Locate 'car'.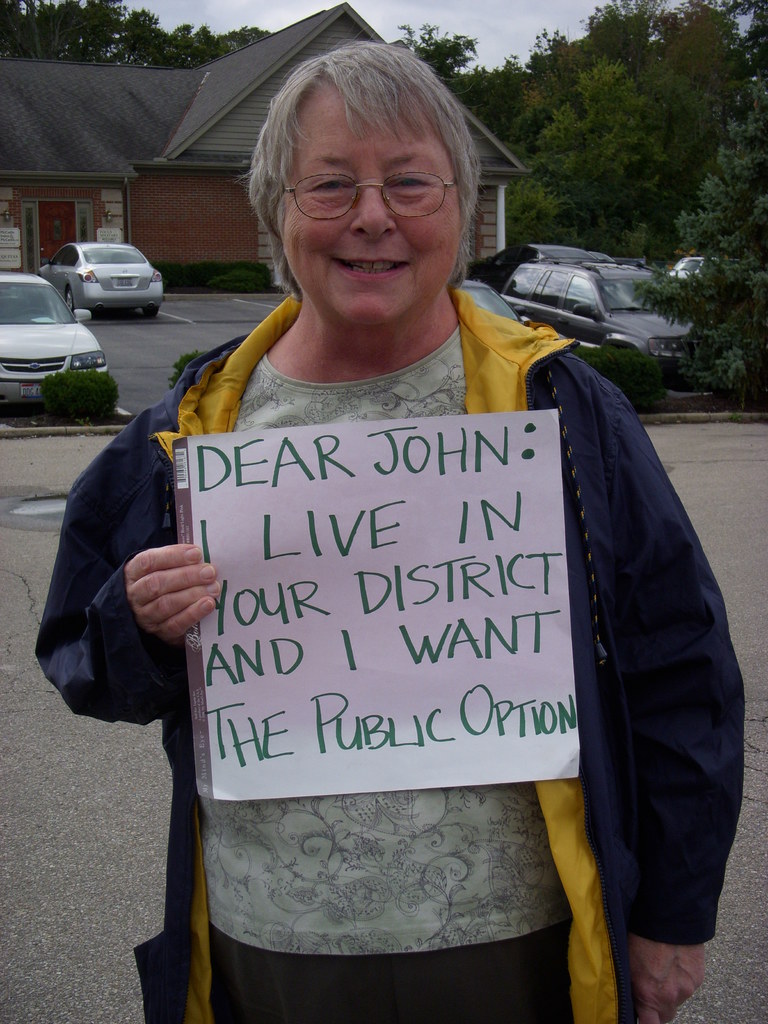
Bounding box: crop(588, 254, 616, 263).
